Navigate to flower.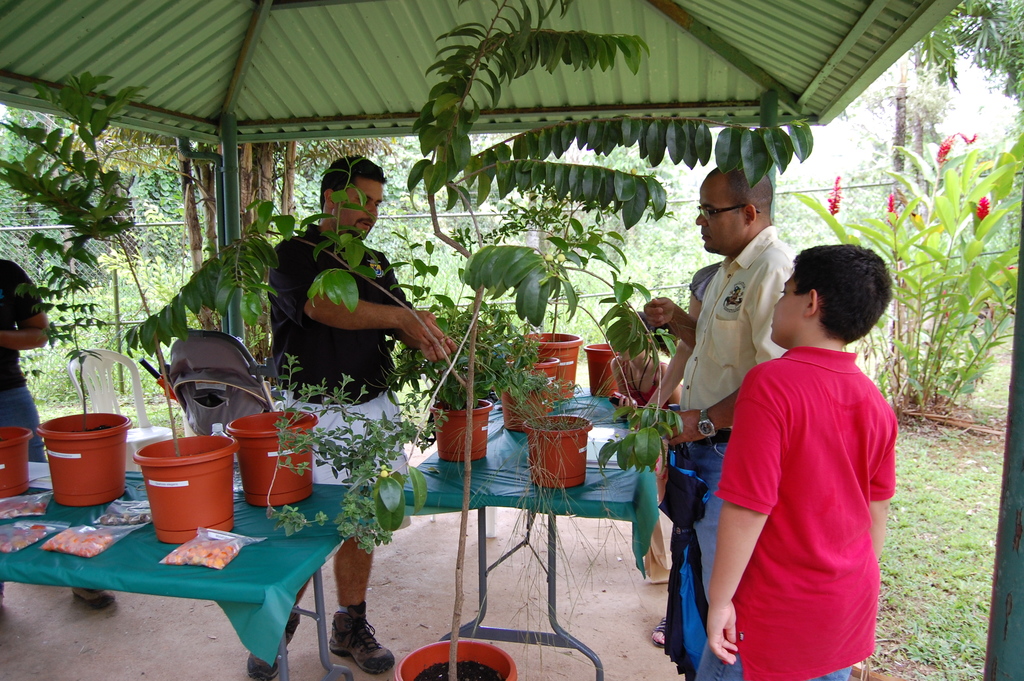
Navigation target: (827, 172, 842, 212).
